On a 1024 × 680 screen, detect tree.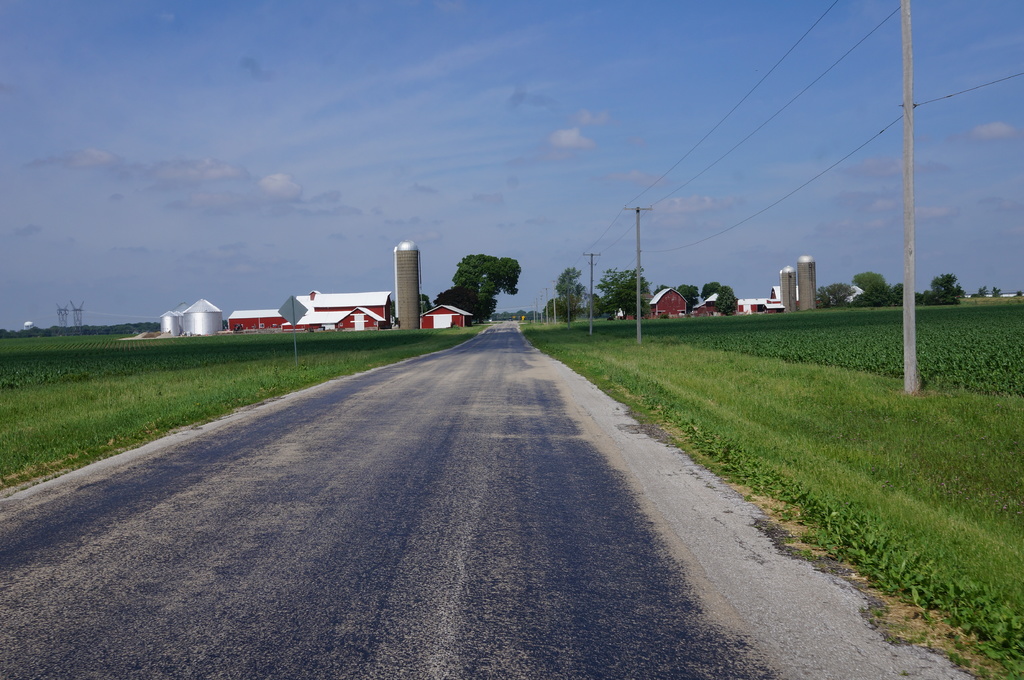
(991, 281, 1004, 296).
